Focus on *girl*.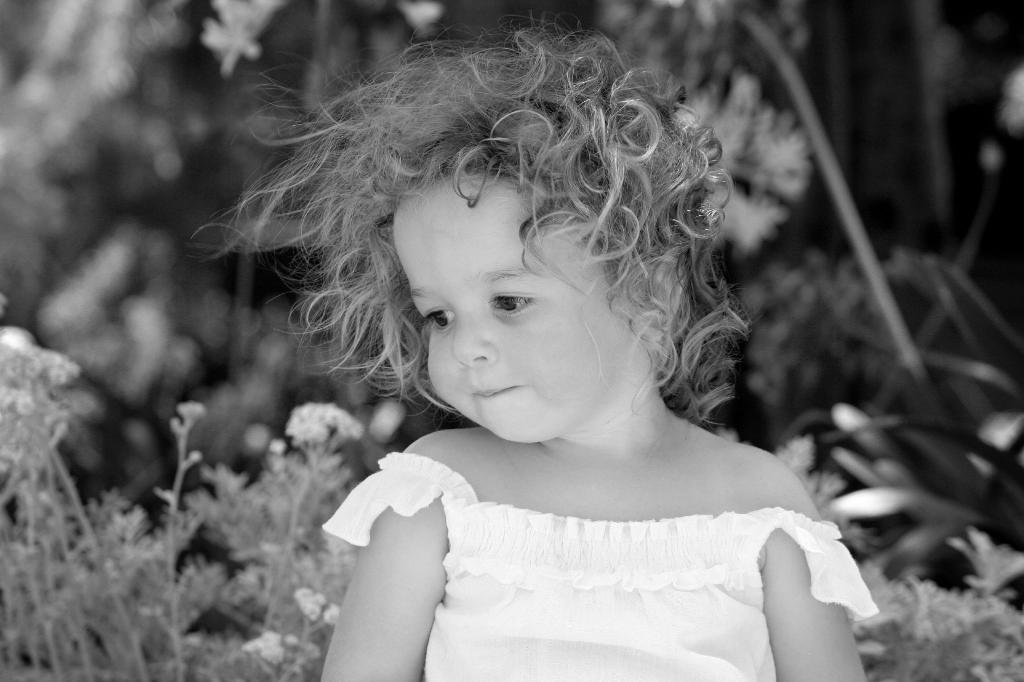
Focused at <box>193,10,879,681</box>.
